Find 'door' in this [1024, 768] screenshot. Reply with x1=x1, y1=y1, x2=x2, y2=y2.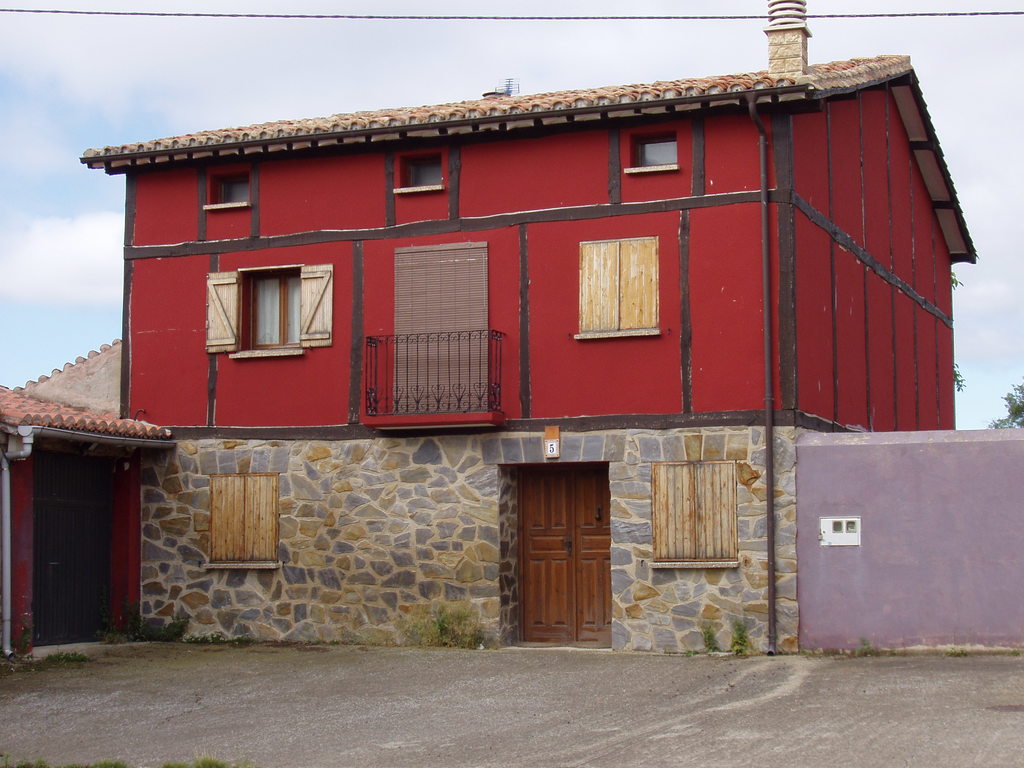
x1=502, y1=470, x2=613, y2=659.
